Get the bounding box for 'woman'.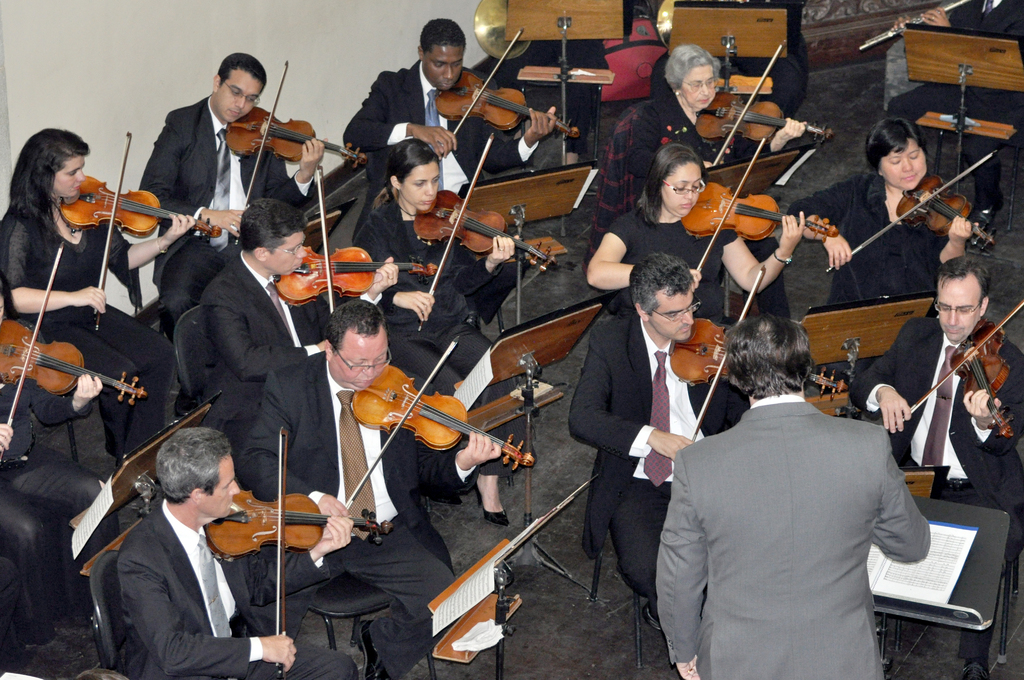
detection(342, 135, 548, 519).
